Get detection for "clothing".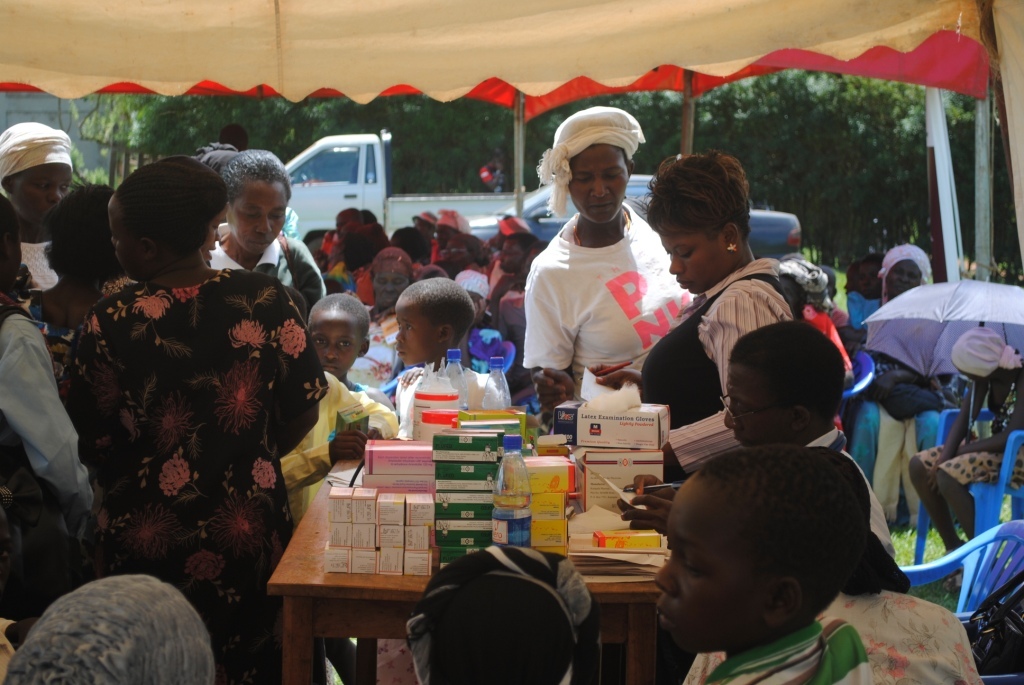
Detection: 845 398 944 525.
